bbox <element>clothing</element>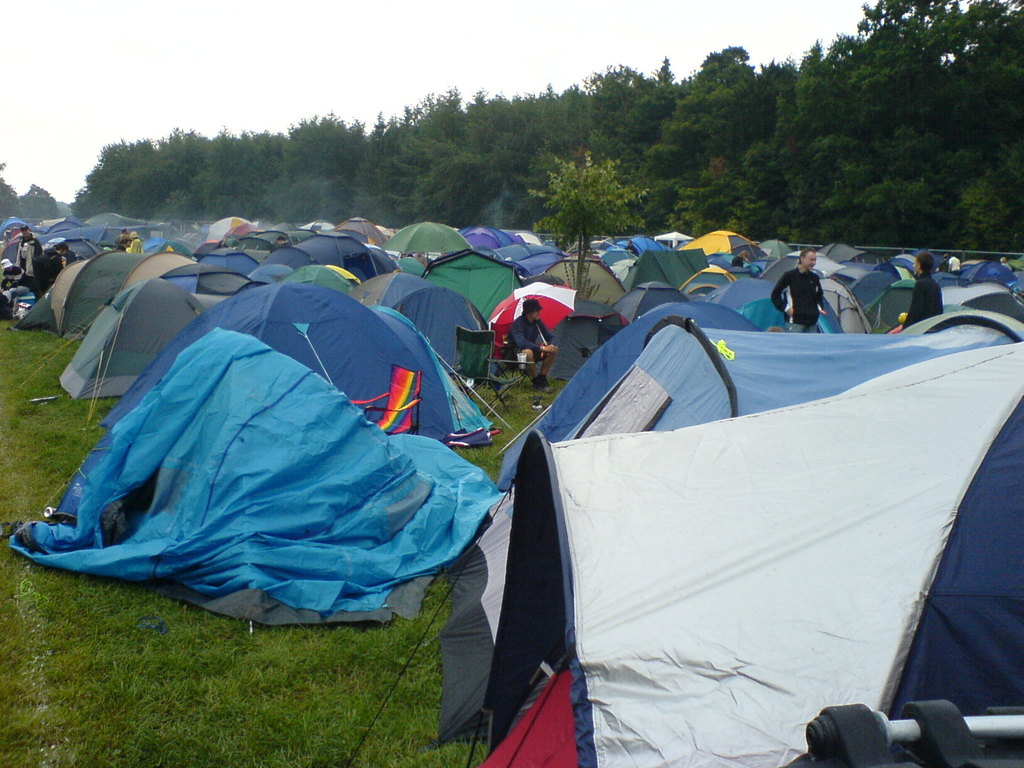
region(15, 248, 52, 307)
